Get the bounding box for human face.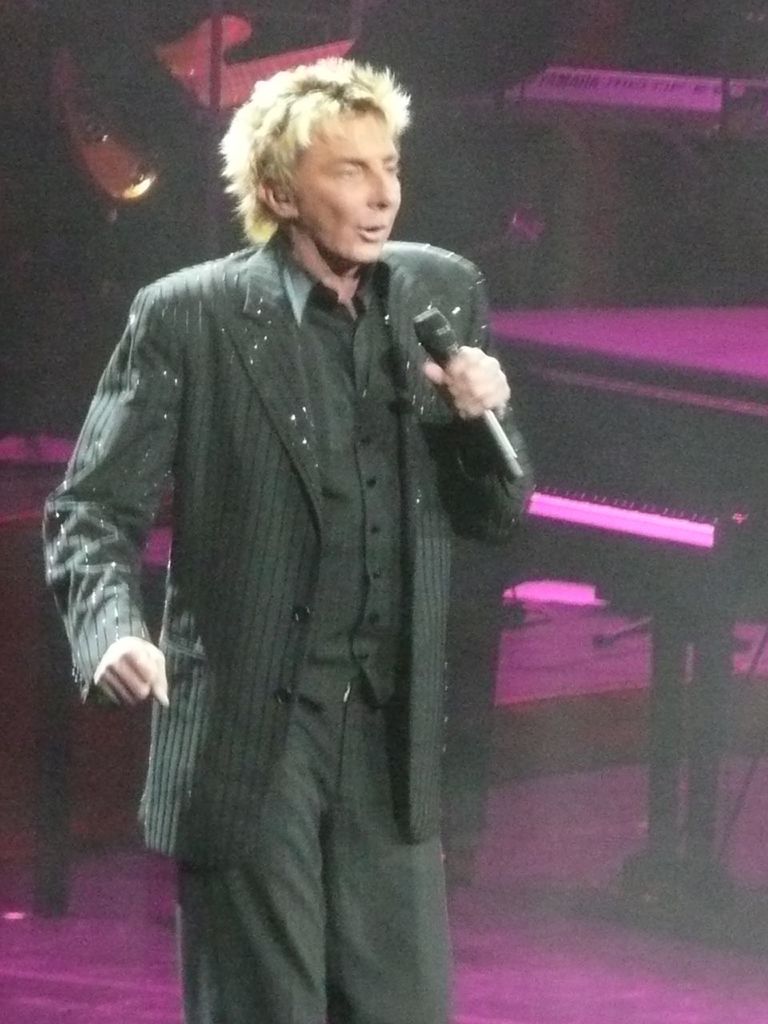
l=302, t=115, r=408, b=262.
